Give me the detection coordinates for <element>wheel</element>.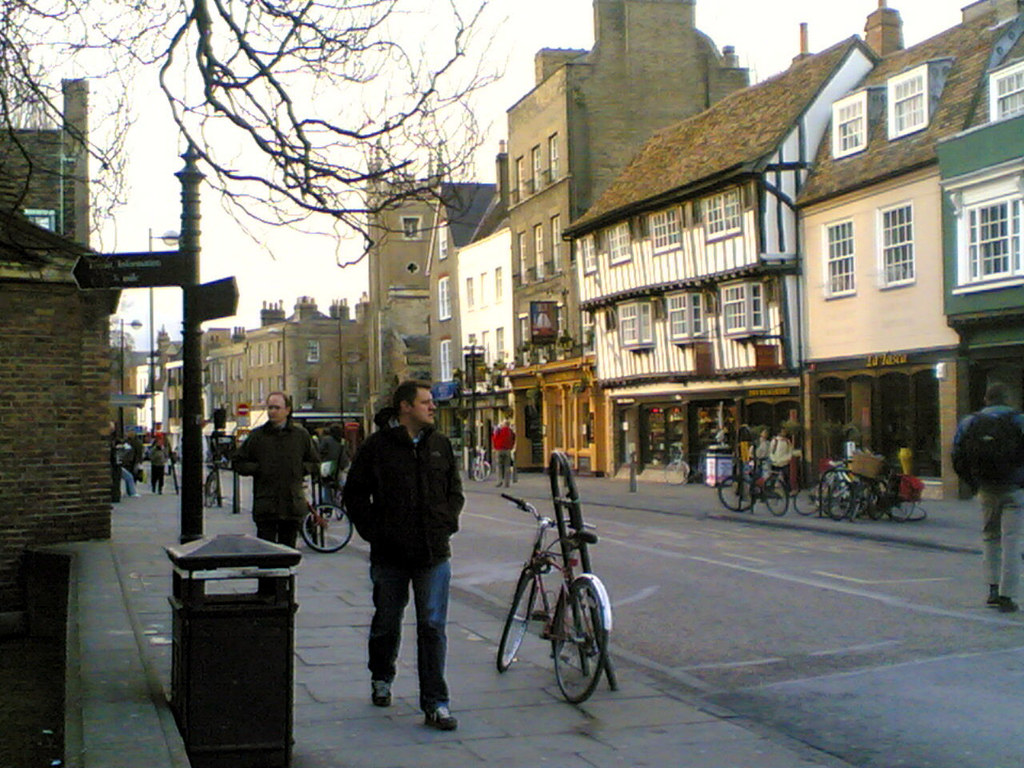
719,471,759,515.
